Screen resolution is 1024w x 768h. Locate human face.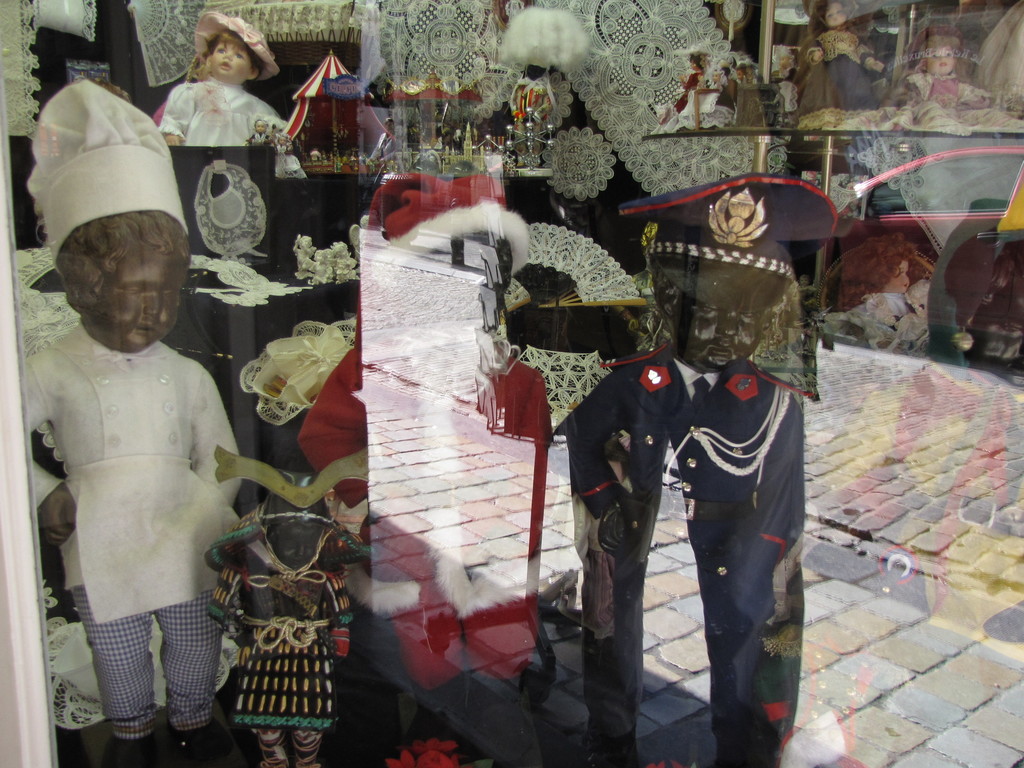
<region>924, 43, 957, 80</region>.
